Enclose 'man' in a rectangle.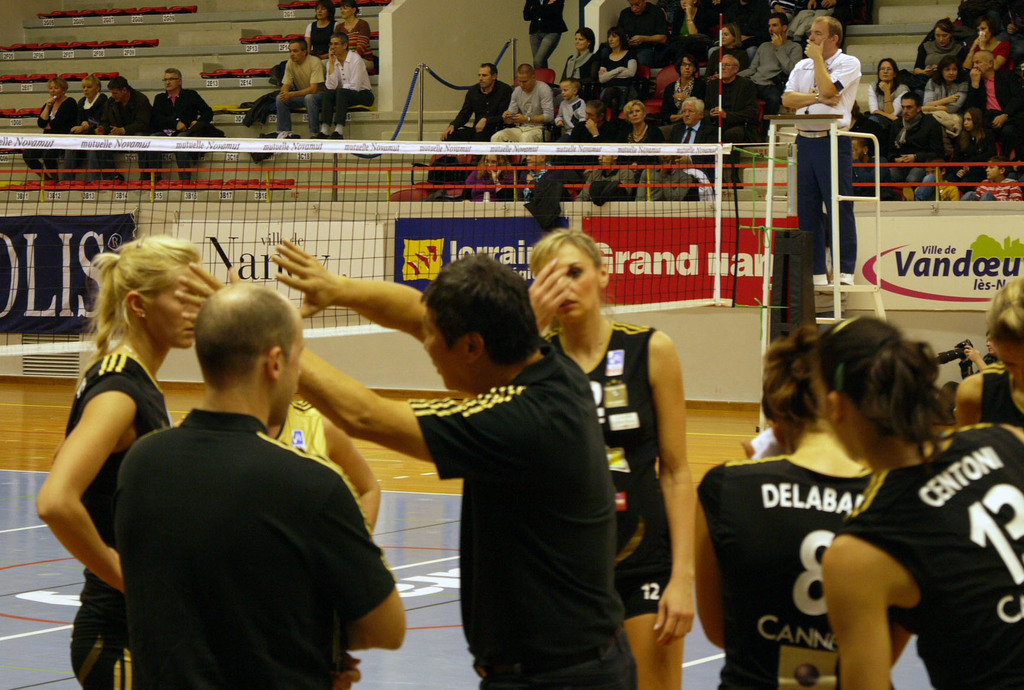
box=[90, 69, 152, 179].
